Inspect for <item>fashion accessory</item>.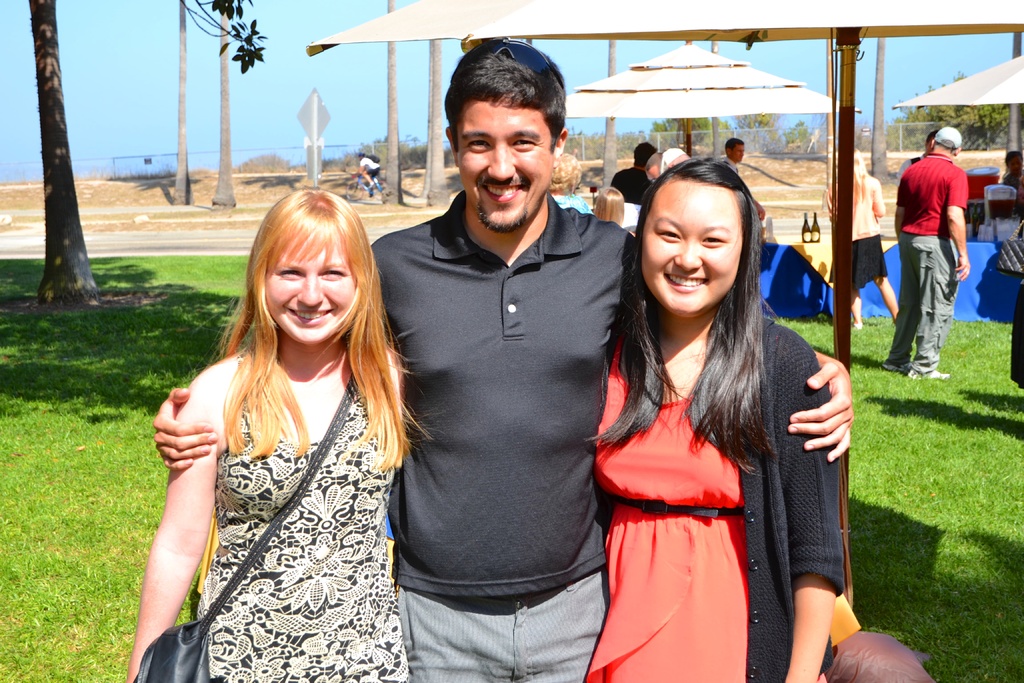
Inspection: (x1=131, y1=369, x2=360, y2=682).
